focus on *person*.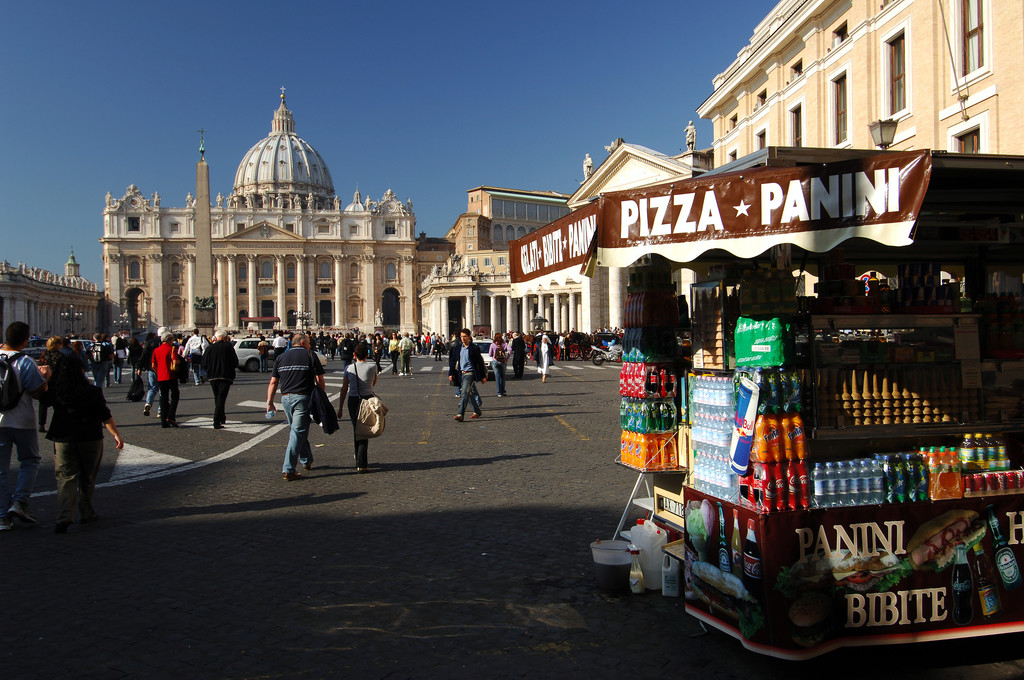
Focused at (271, 336, 285, 367).
